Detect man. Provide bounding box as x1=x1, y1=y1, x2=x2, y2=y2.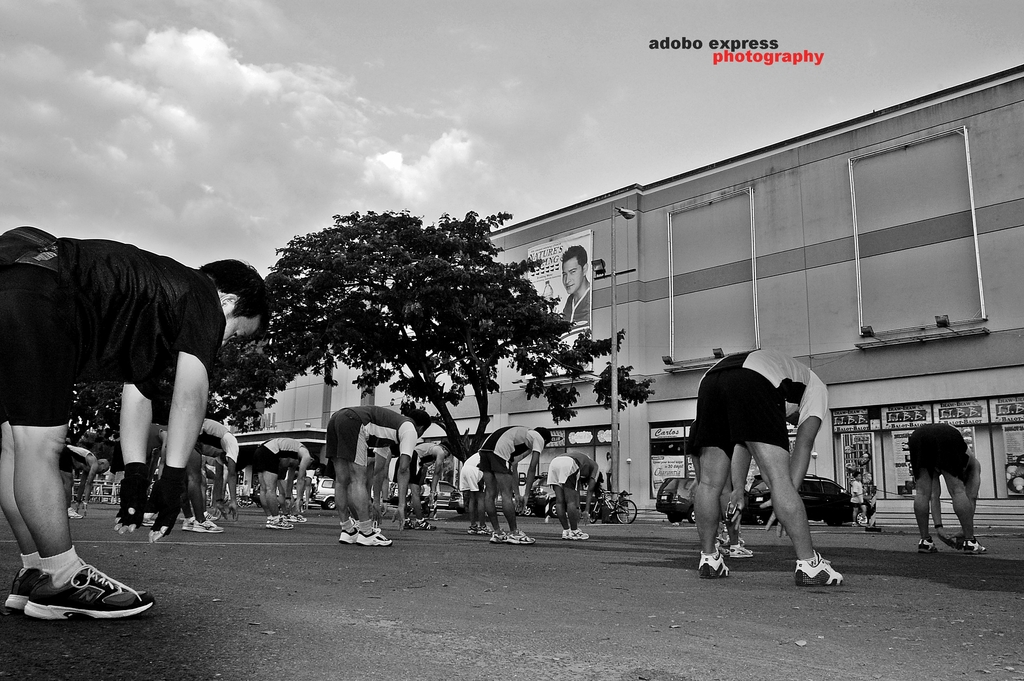
x1=902, y1=420, x2=986, y2=552.
